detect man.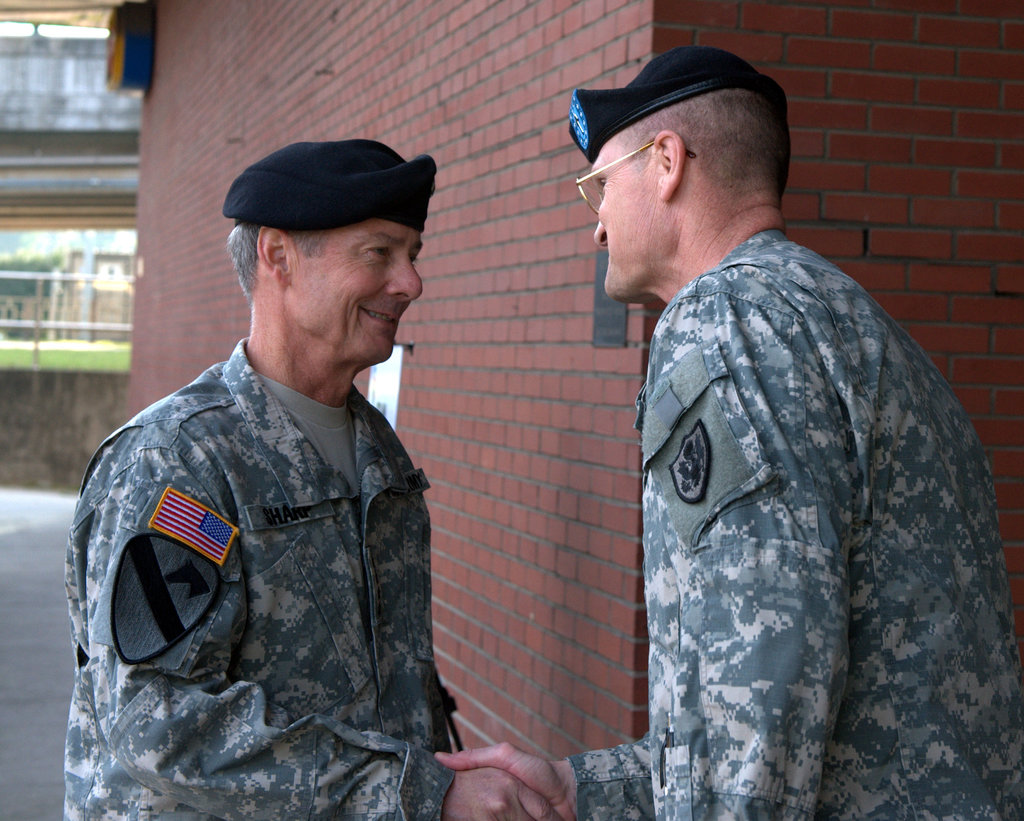
Detected at (71, 111, 492, 807).
